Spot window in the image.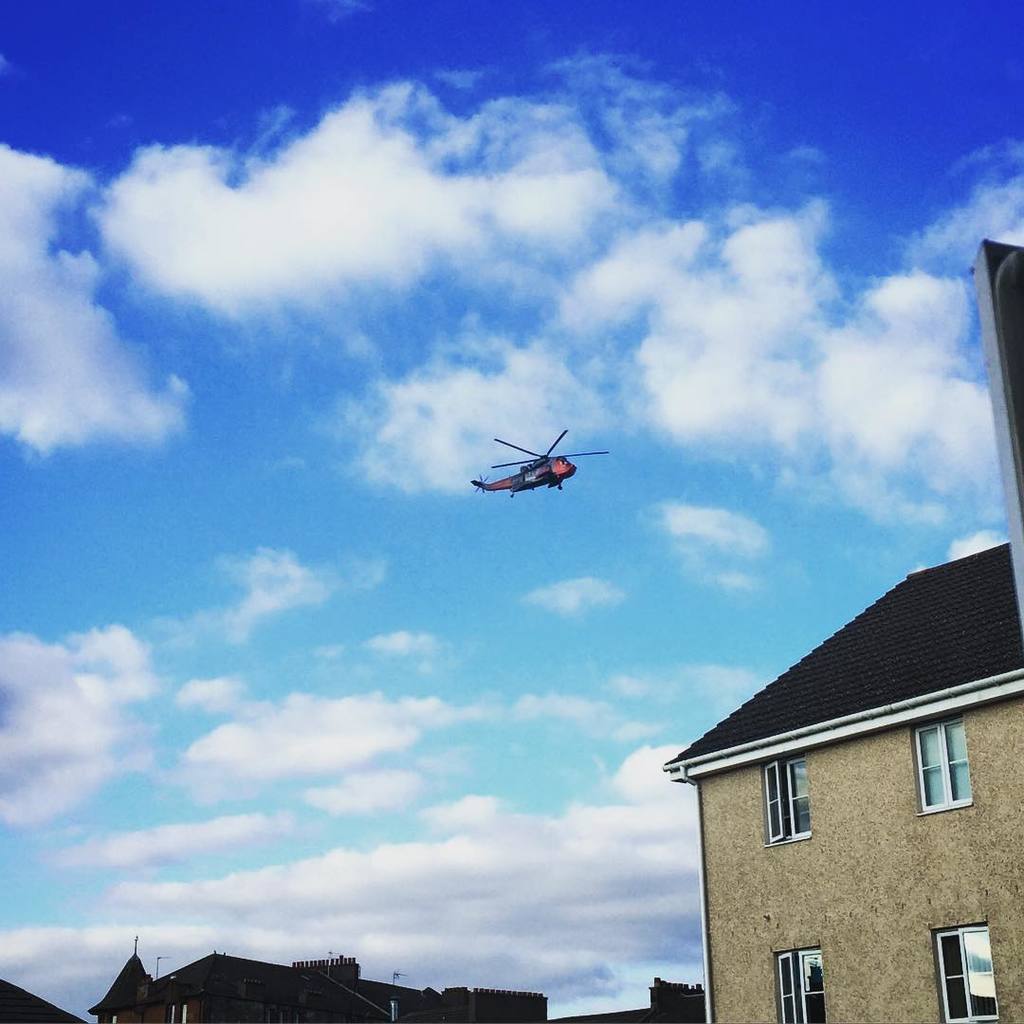
window found at detection(758, 757, 806, 845).
